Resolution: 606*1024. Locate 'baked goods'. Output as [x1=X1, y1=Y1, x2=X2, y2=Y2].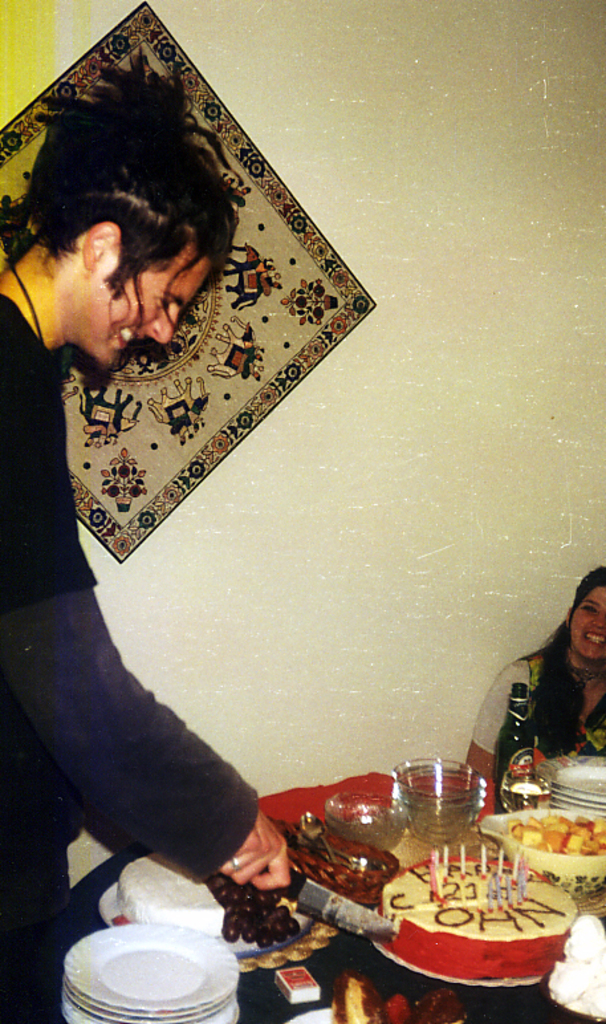
[x1=507, y1=813, x2=605, y2=883].
